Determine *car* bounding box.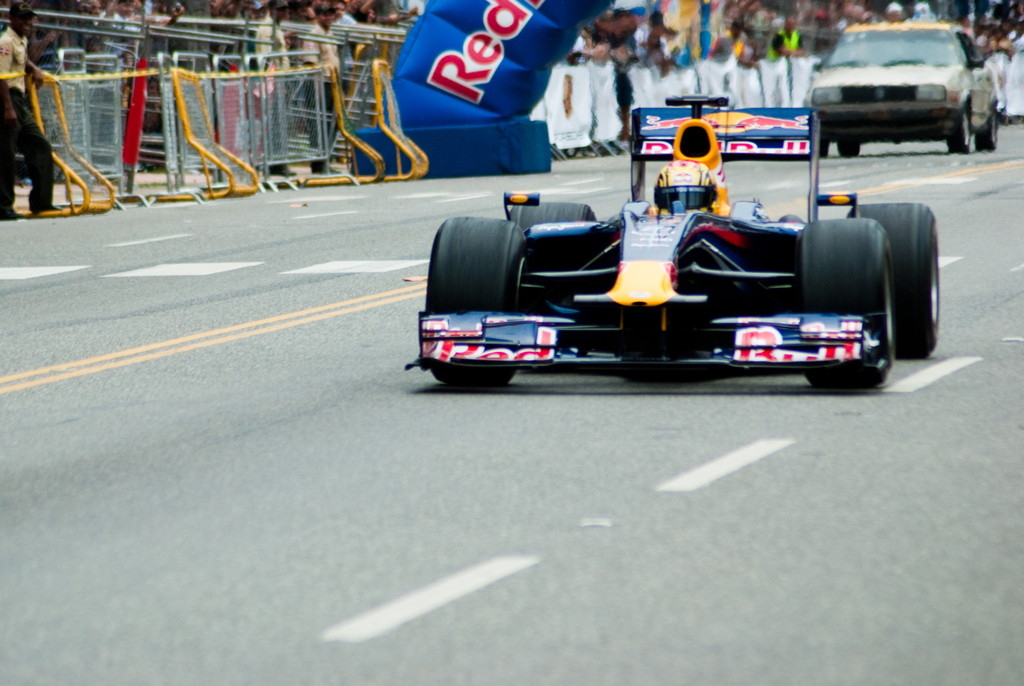
Determined: box(801, 15, 1000, 153).
